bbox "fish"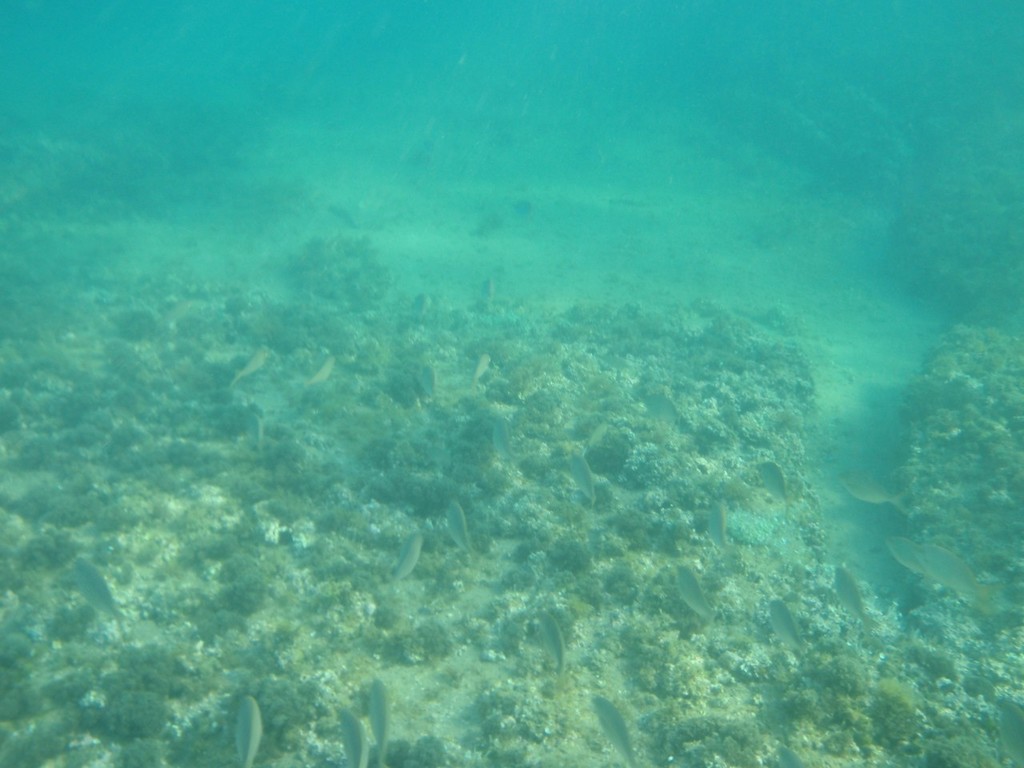
338:711:371:767
